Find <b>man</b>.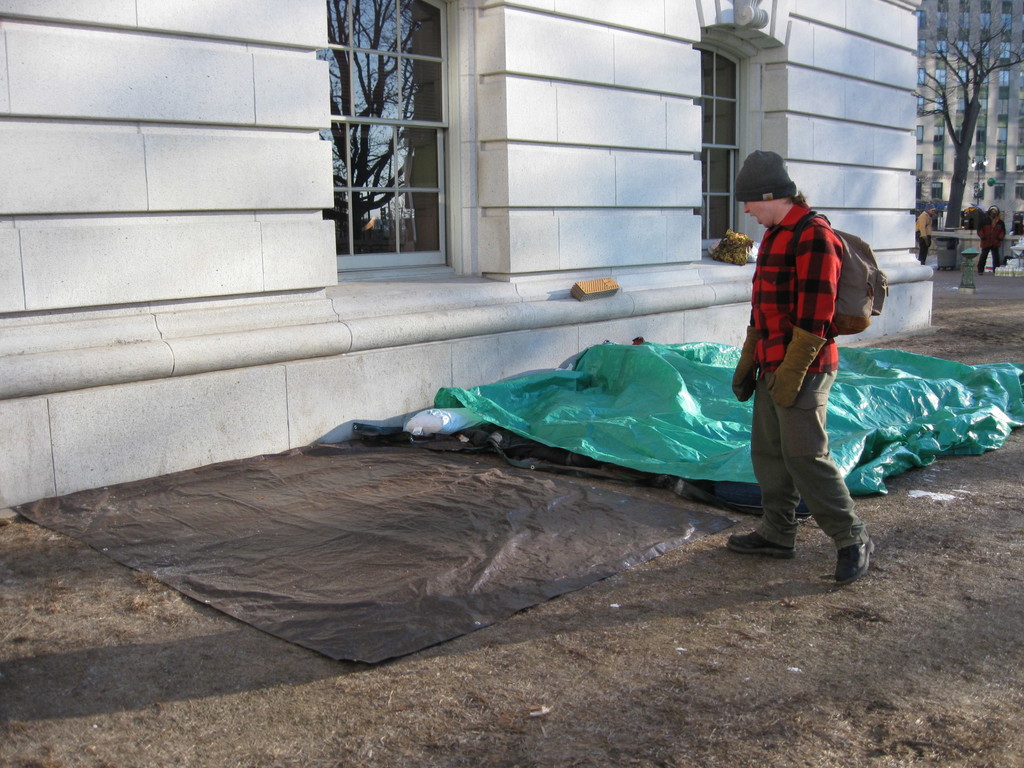
pyautogui.locateOnScreen(727, 150, 876, 582).
